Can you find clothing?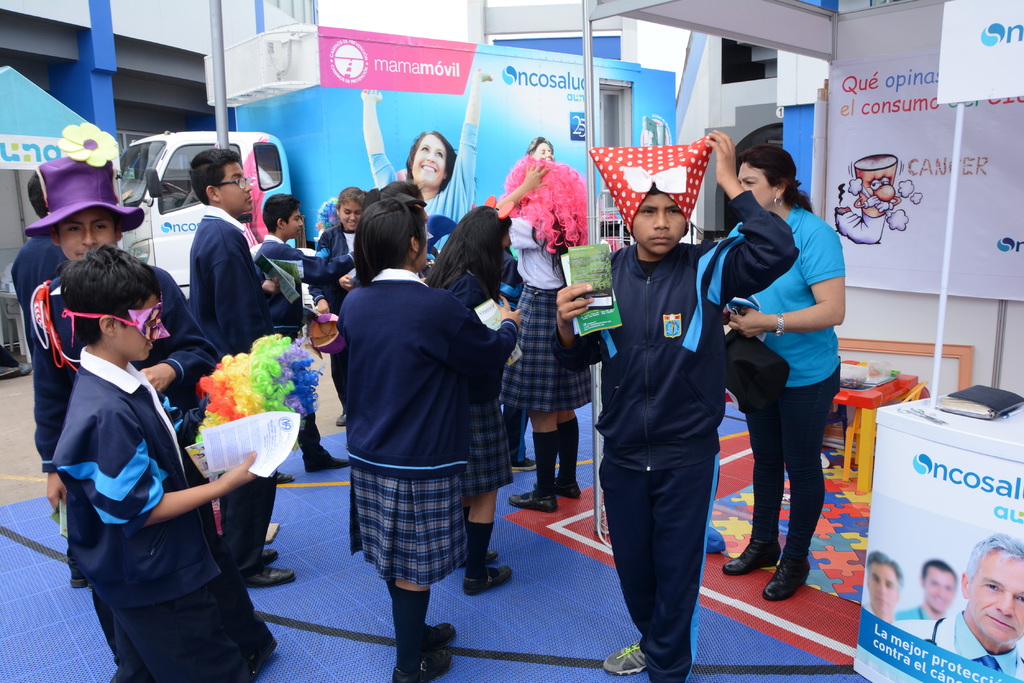
Yes, bounding box: [x1=508, y1=234, x2=599, y2=414].
